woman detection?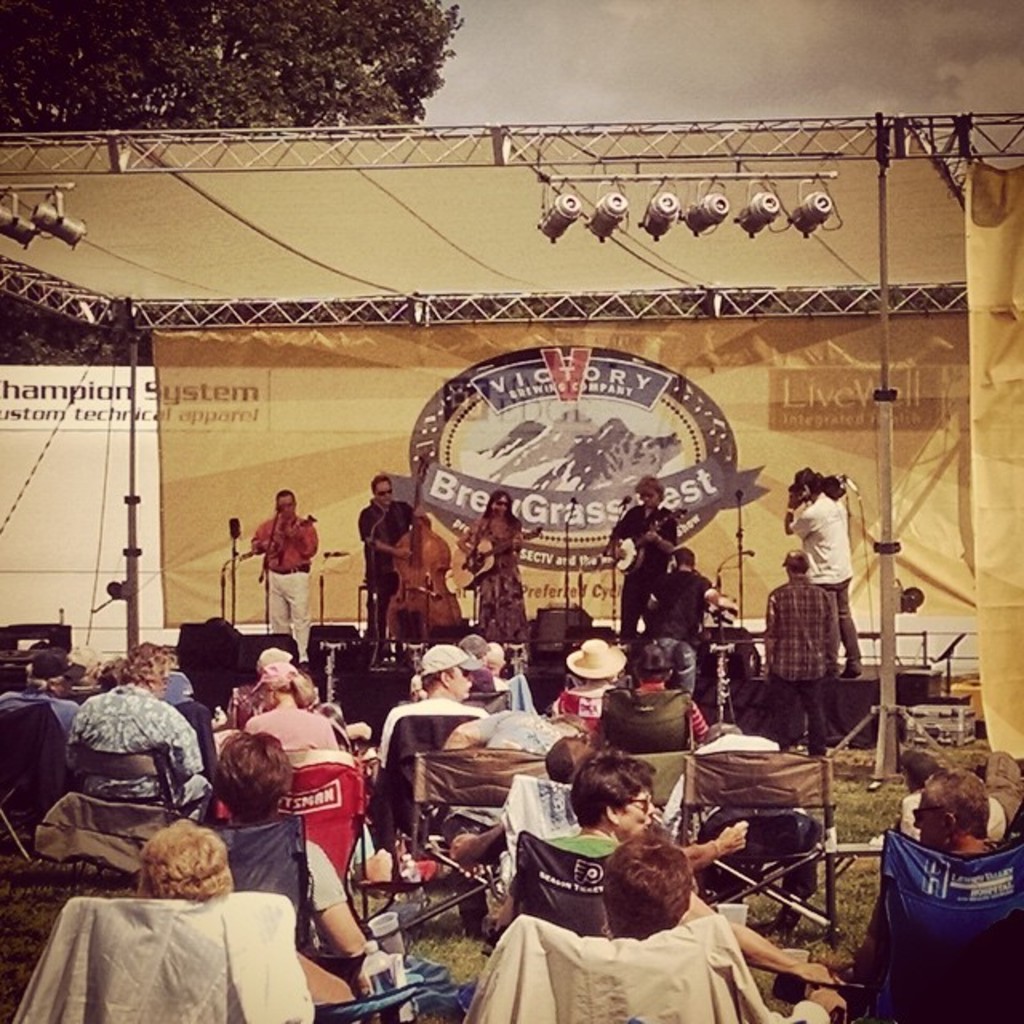
[453,483,525,646]
